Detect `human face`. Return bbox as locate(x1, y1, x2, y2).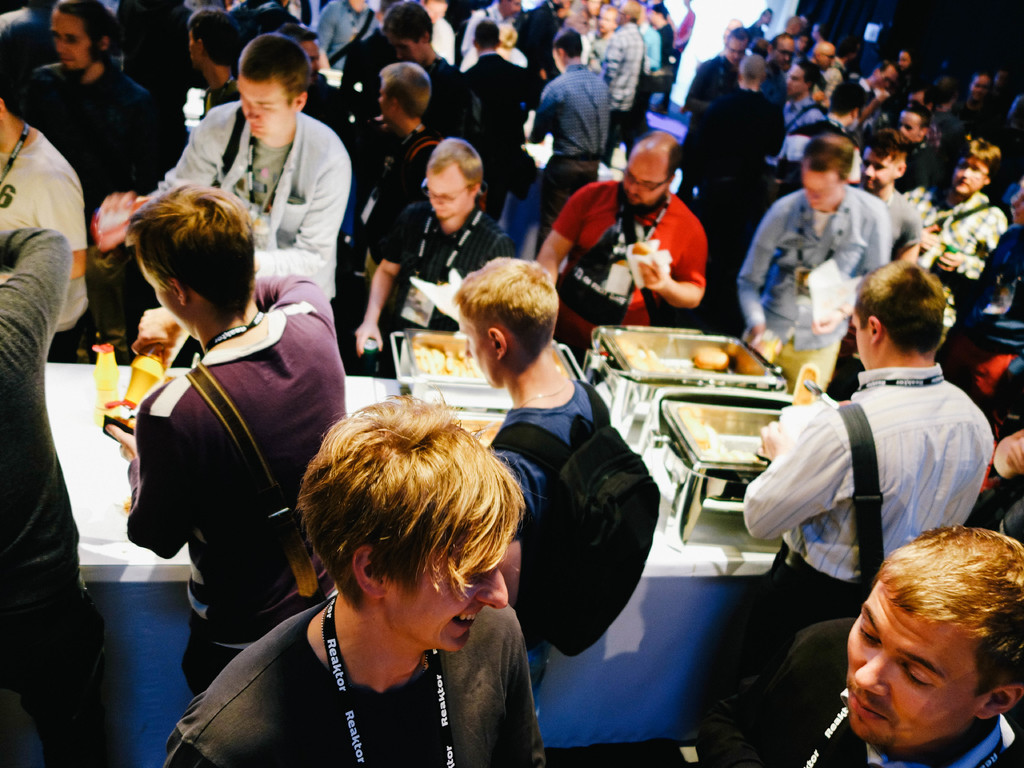
locate(397, 553, 513, 656).
